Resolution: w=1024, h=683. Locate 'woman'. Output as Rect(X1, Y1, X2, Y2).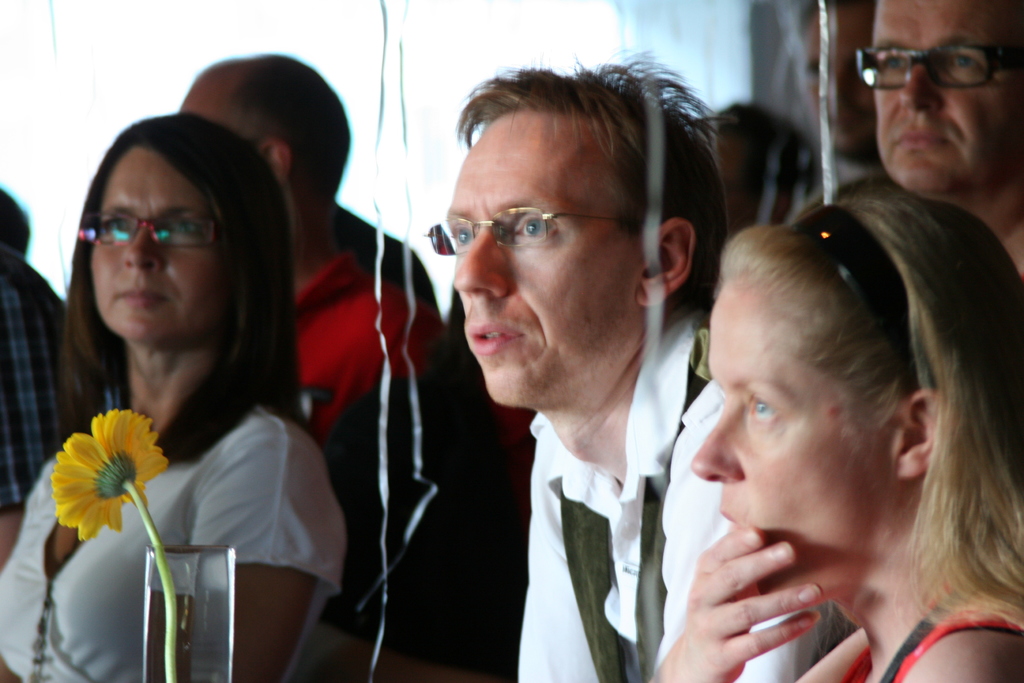
Rect(0, 111, 350, 682).
